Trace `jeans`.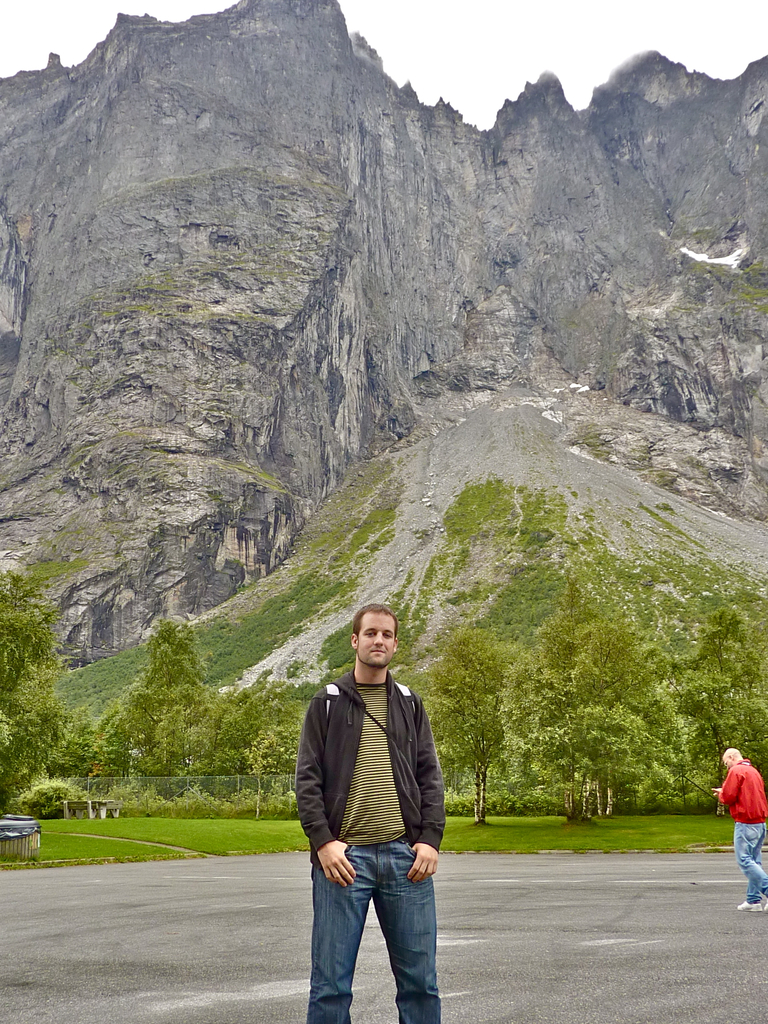
Traced to pyautogui.locateOnScreen(307, 834, 444, 1023).
